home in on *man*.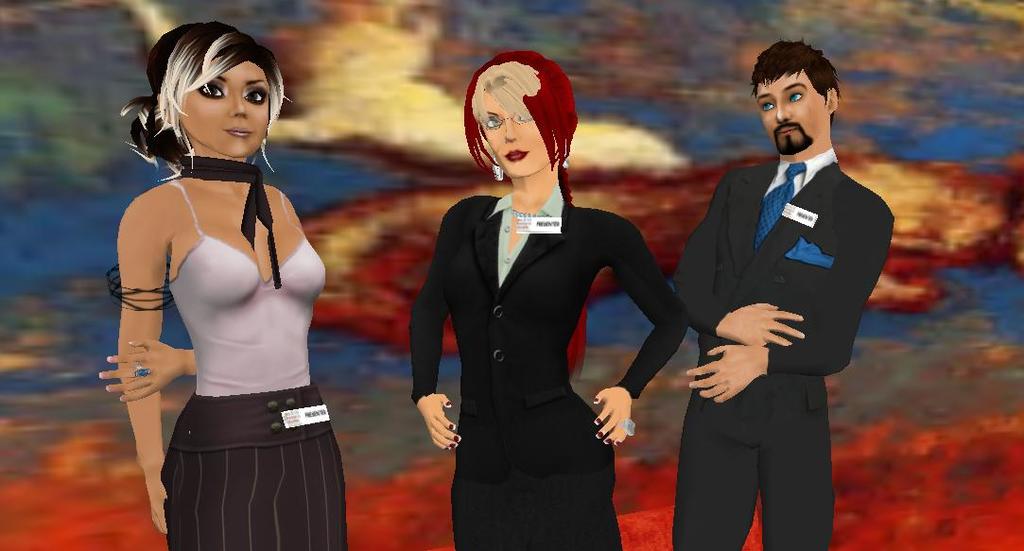
Homed in at (left=668, top=38, right=895, bottom=550).
